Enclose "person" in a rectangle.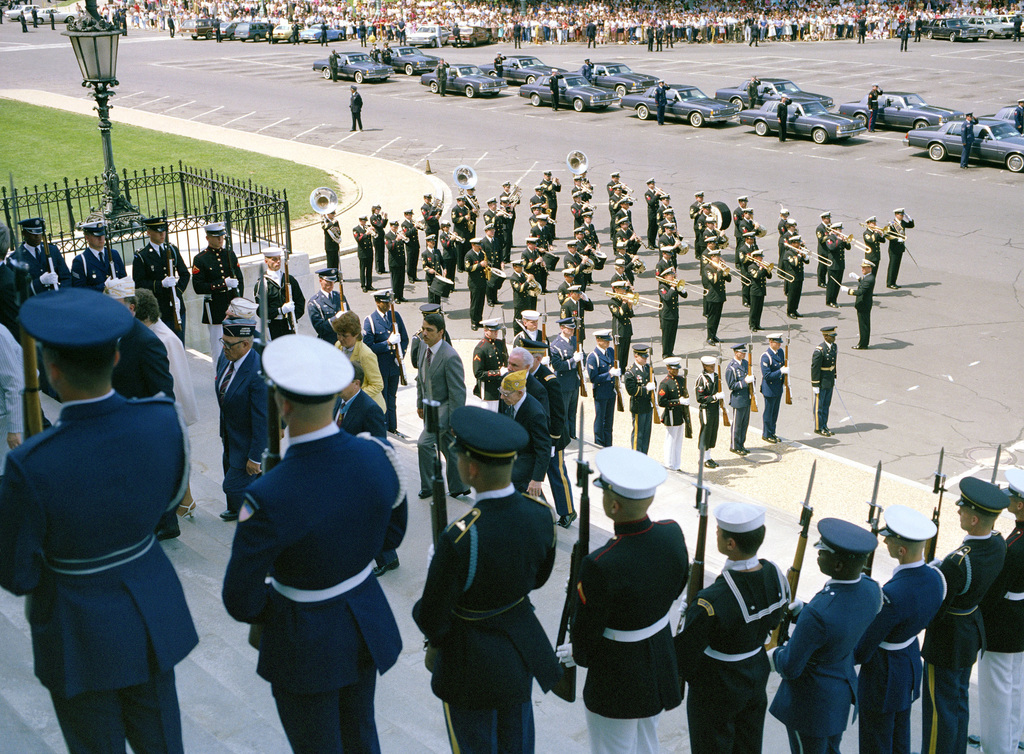
653:79:669:126.
